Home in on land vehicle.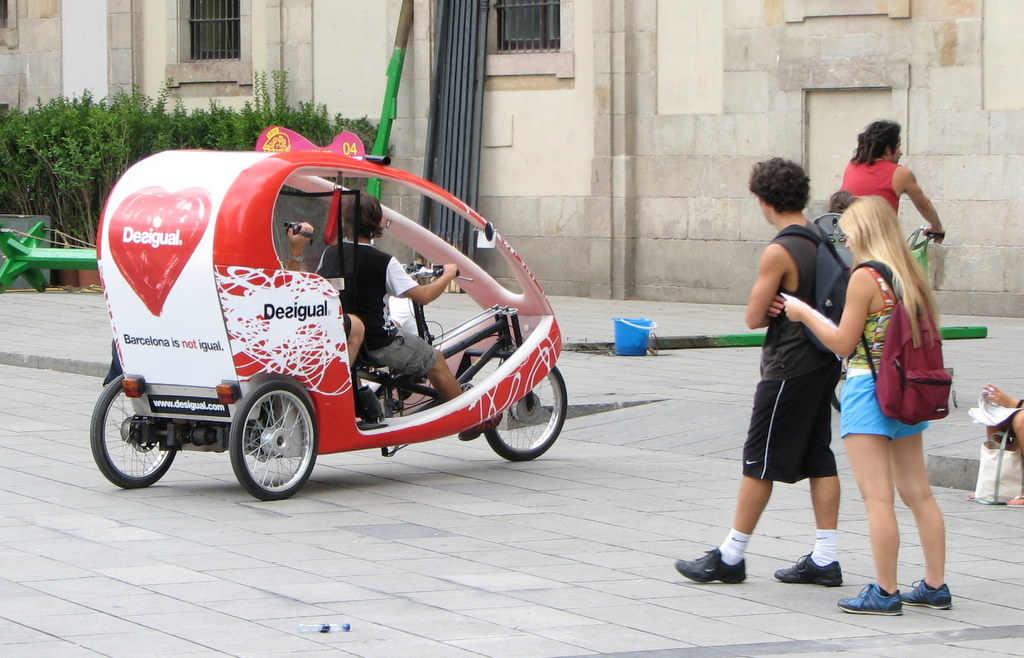
Homed in at 89:129:560:495.
